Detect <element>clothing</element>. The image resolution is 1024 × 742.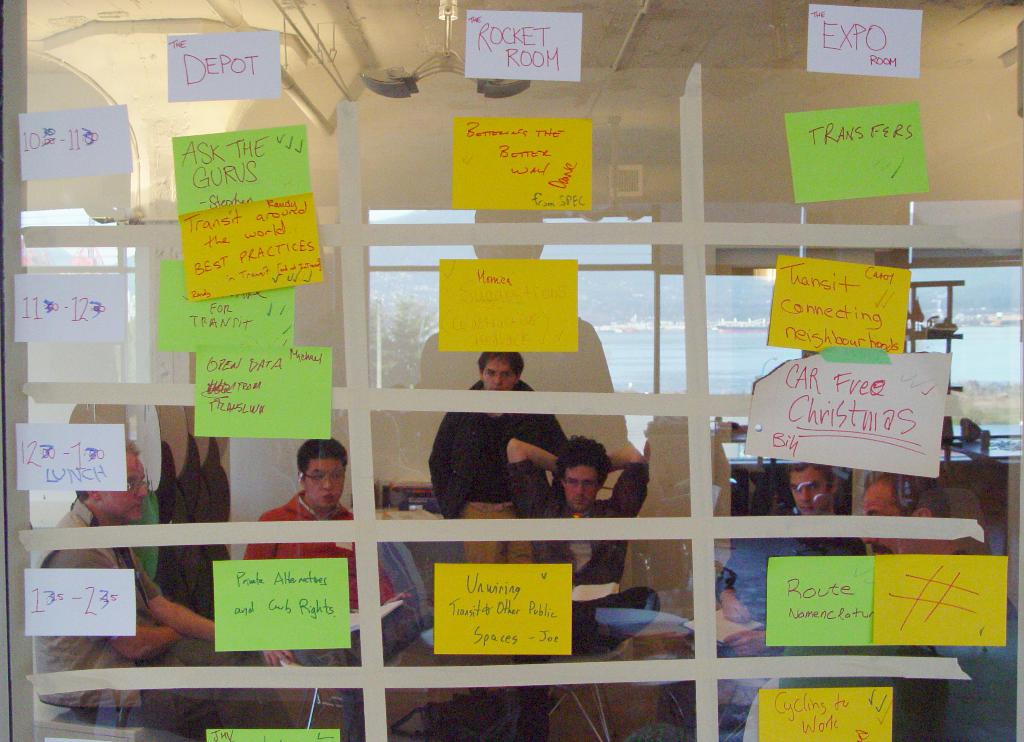
29, 502, 278, 741.
